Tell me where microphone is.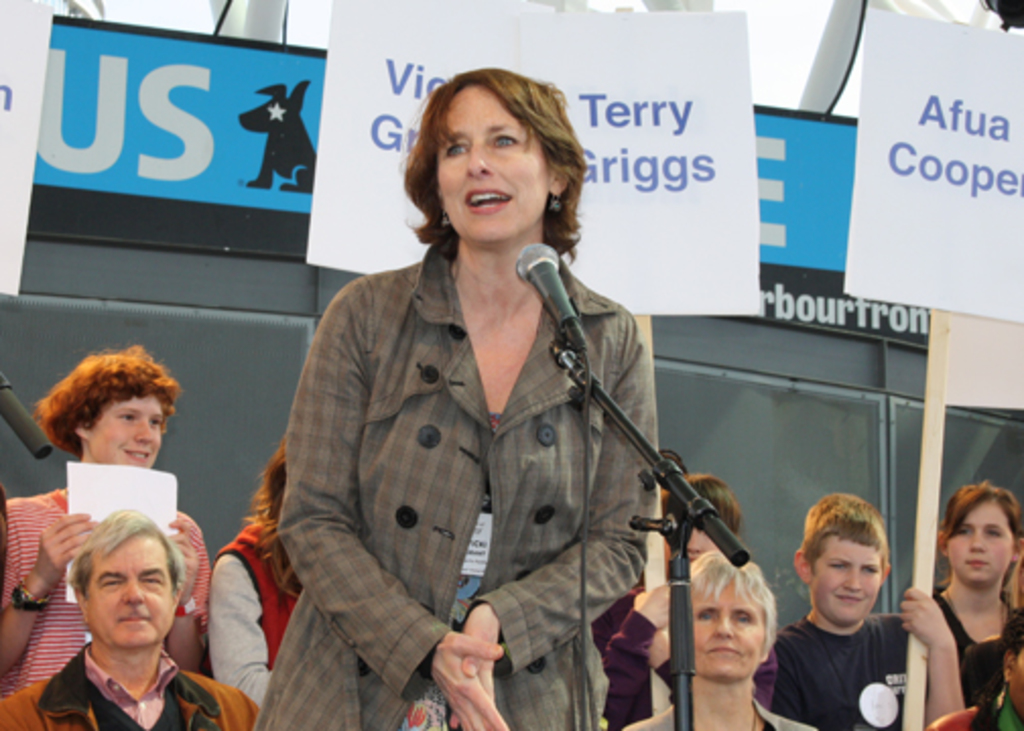
microphone is at (506, 238, 591, 359).
